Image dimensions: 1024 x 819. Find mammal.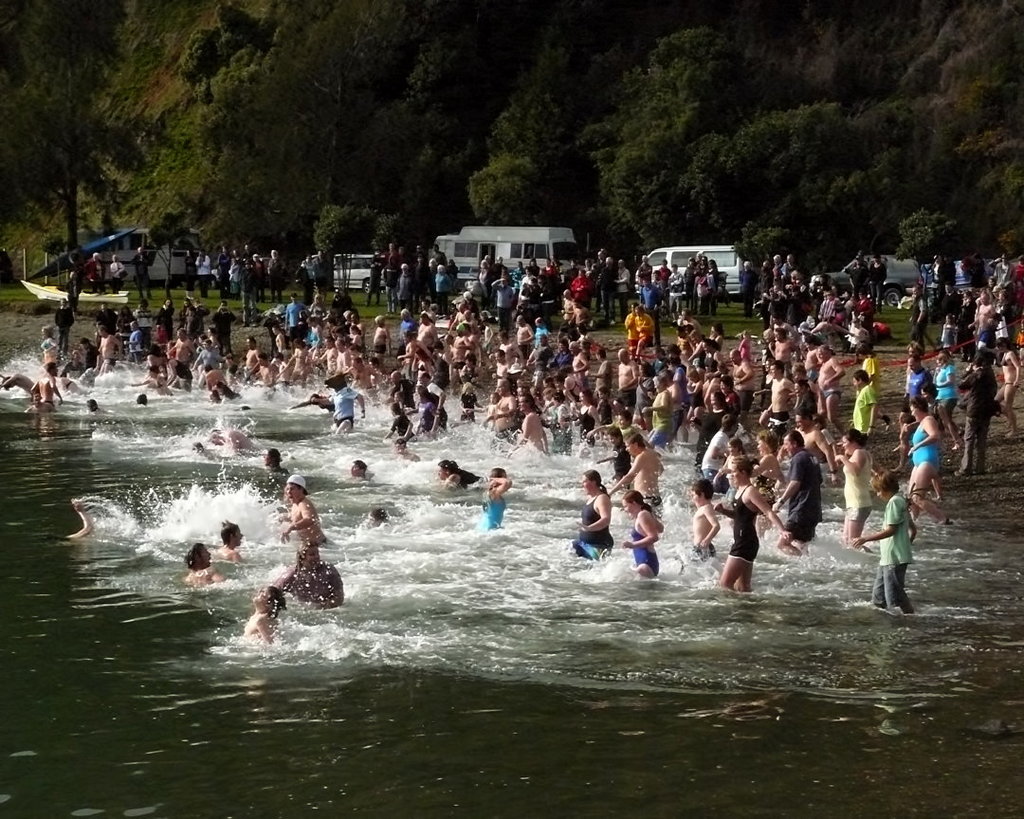
434,458,463,483.
